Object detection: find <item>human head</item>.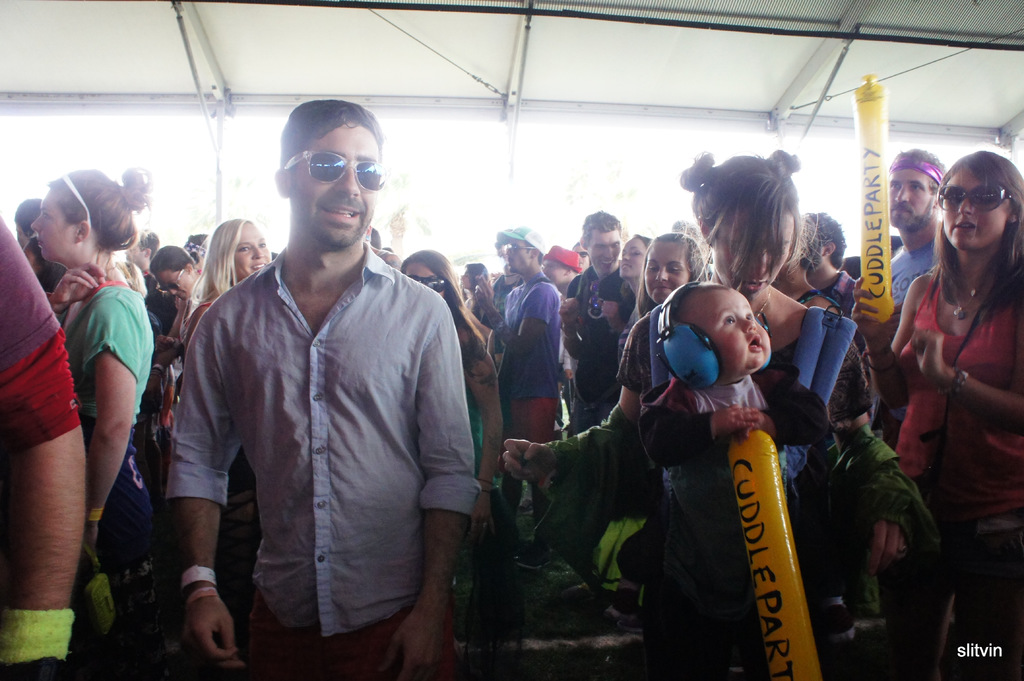
box(374, 225, 387, 250).
